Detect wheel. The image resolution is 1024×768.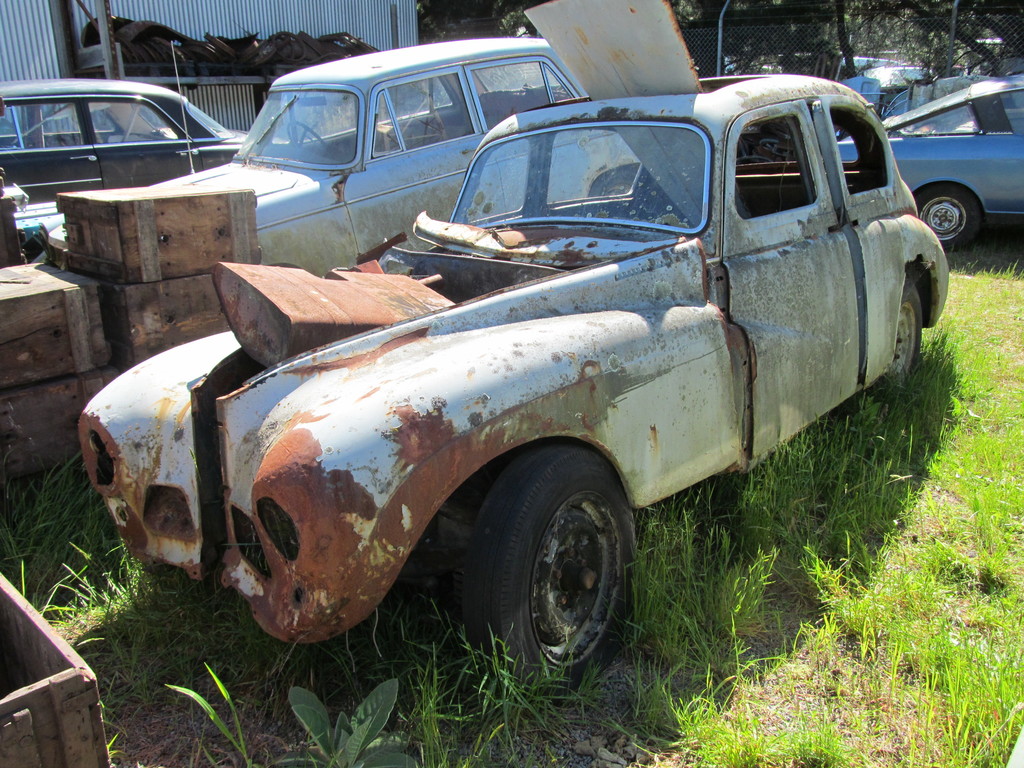
x1=285 y1=121 x2=330 y2=157.
